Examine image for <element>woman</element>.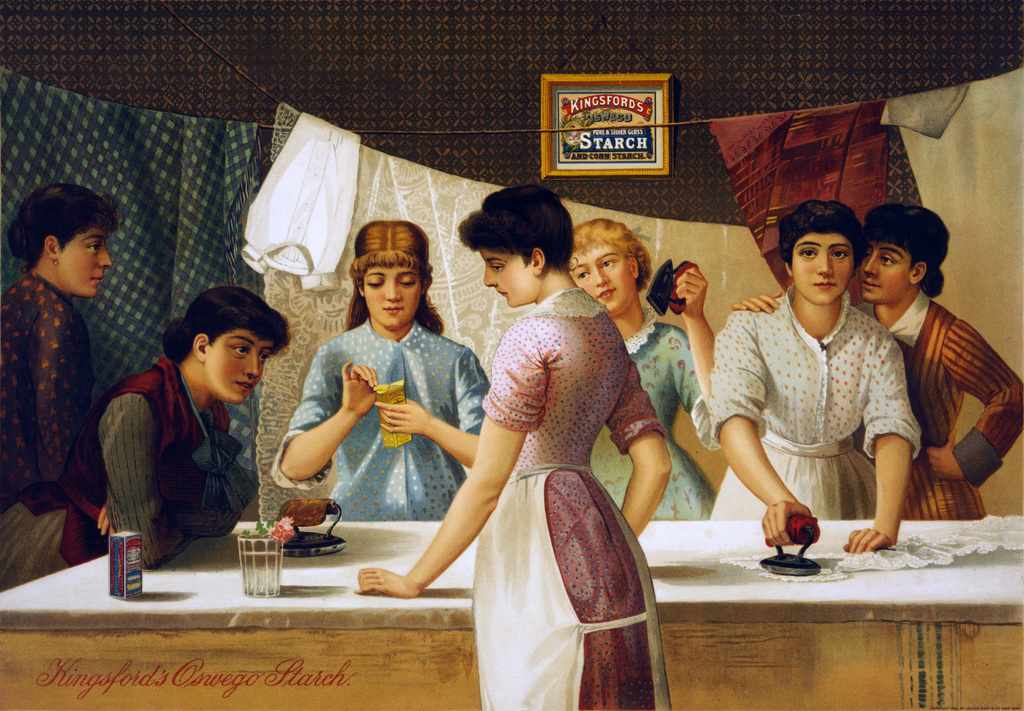
Examination result: {"x1": 271, "y1": 221, "x2": 487, "y2": 516}.
